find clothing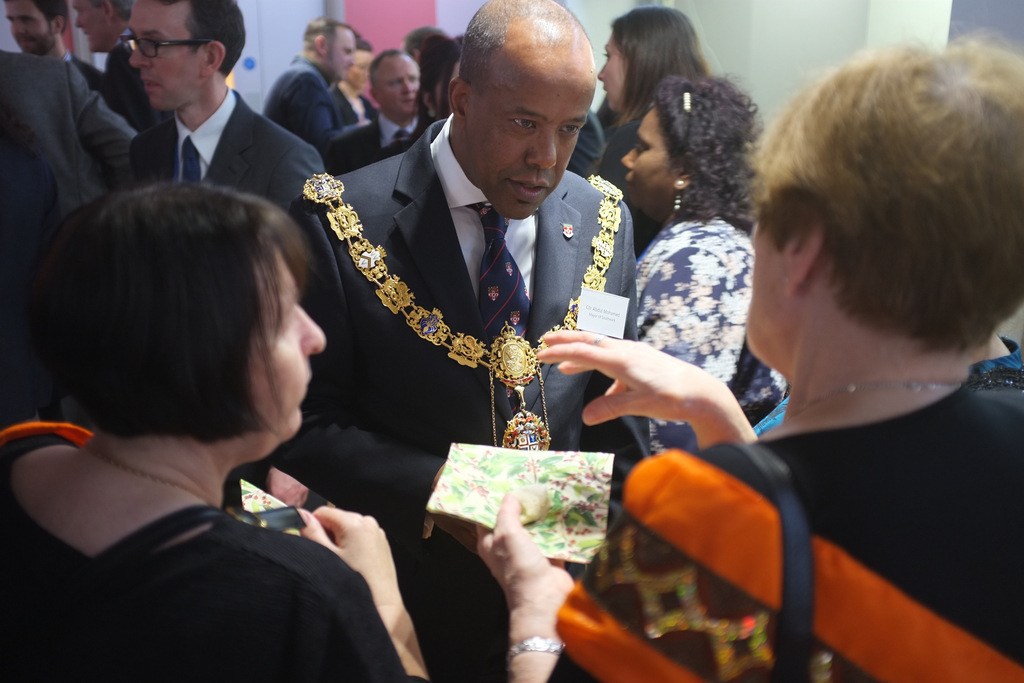
291 114 638 682
